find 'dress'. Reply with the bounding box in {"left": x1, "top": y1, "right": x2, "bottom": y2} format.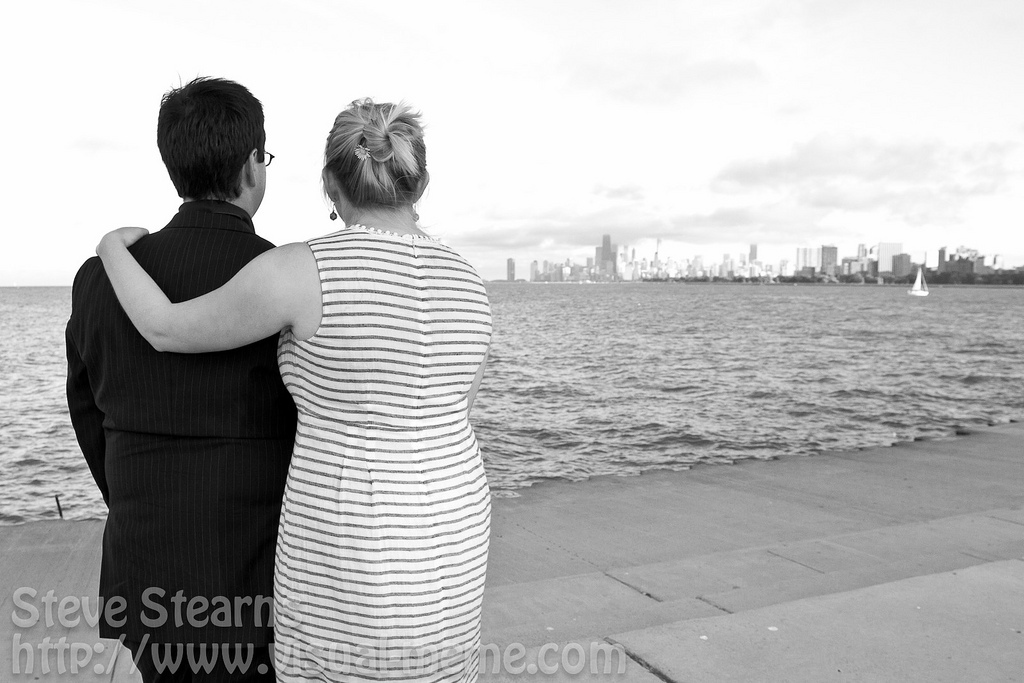
{"left": 276, "top": 225, "right": 493, "bottom": 682}.
